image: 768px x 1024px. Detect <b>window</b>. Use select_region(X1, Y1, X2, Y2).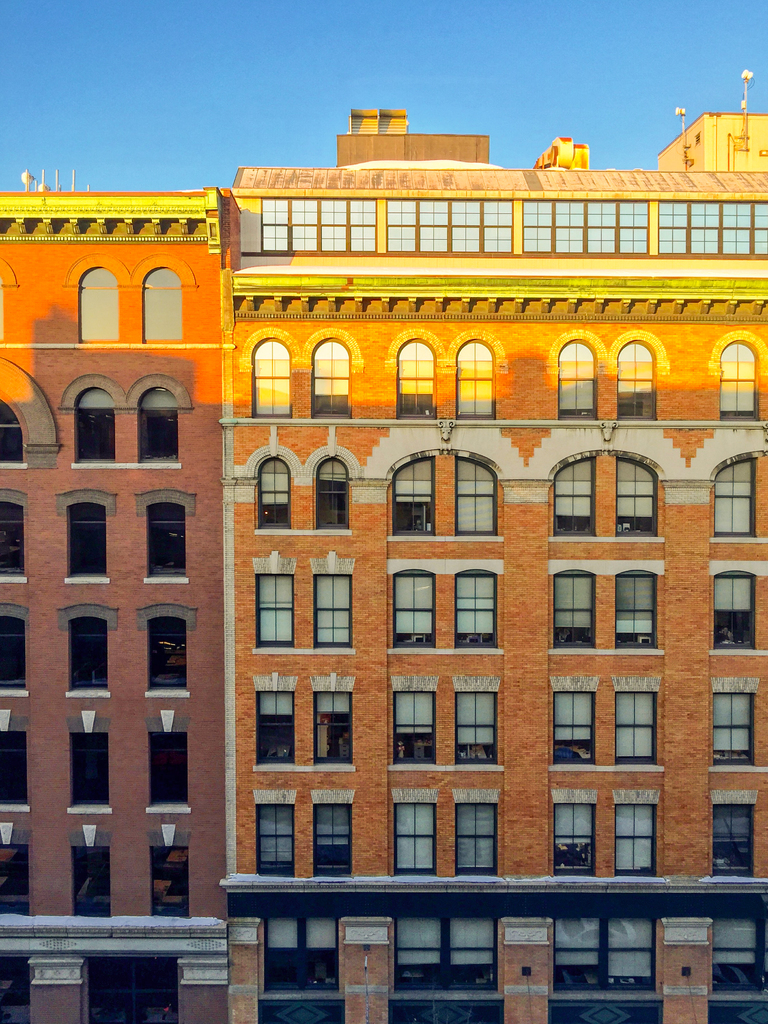
select_region(317, 454, 348, 533).
